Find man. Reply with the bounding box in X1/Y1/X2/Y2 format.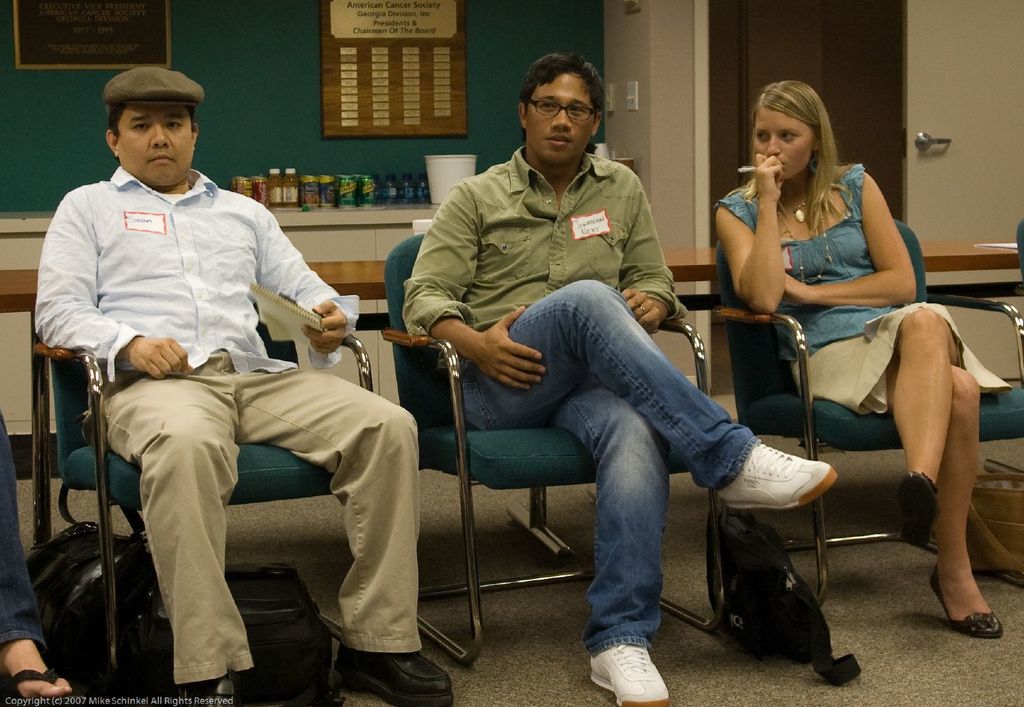
30/63/457/706.
